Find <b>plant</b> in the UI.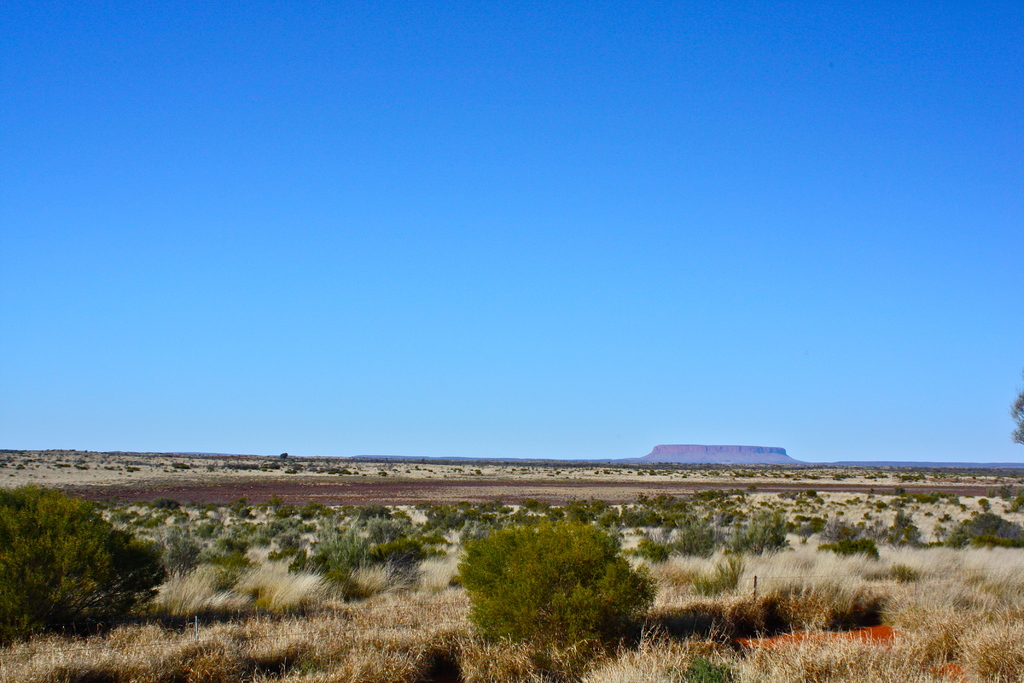
UI element at left=637, top=532, right=680, bottom=572.
